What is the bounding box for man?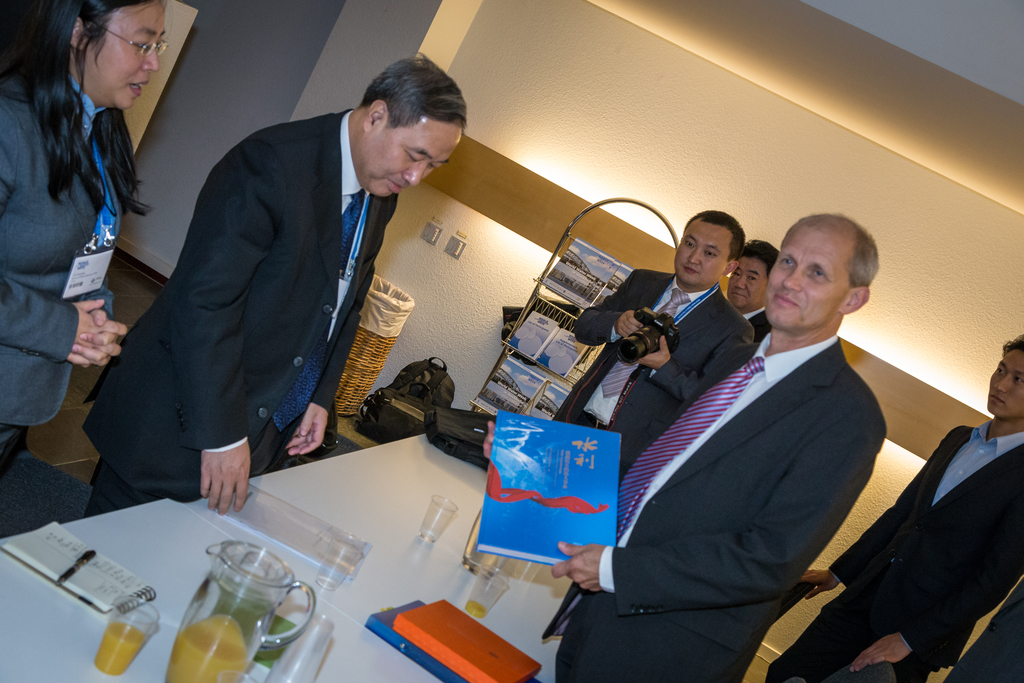
(left=766, top=334, right=1023, bottom=682).
